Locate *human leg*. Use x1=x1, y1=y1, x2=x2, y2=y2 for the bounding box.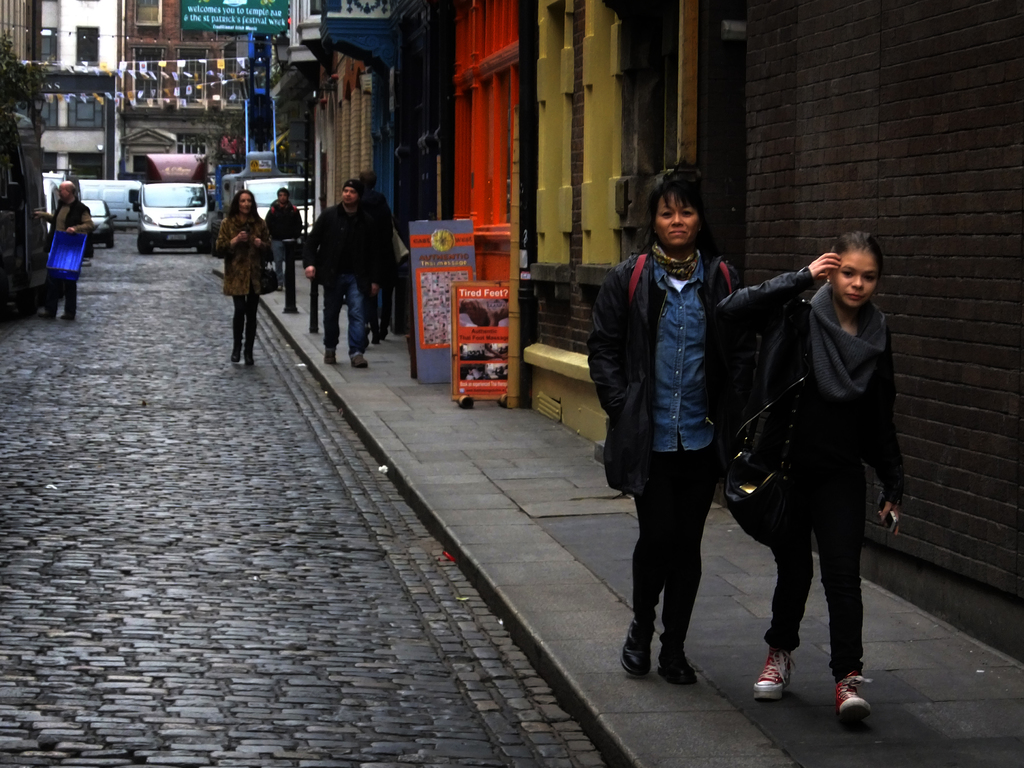
x1=633, y1=441, x2=707, y2=685.
